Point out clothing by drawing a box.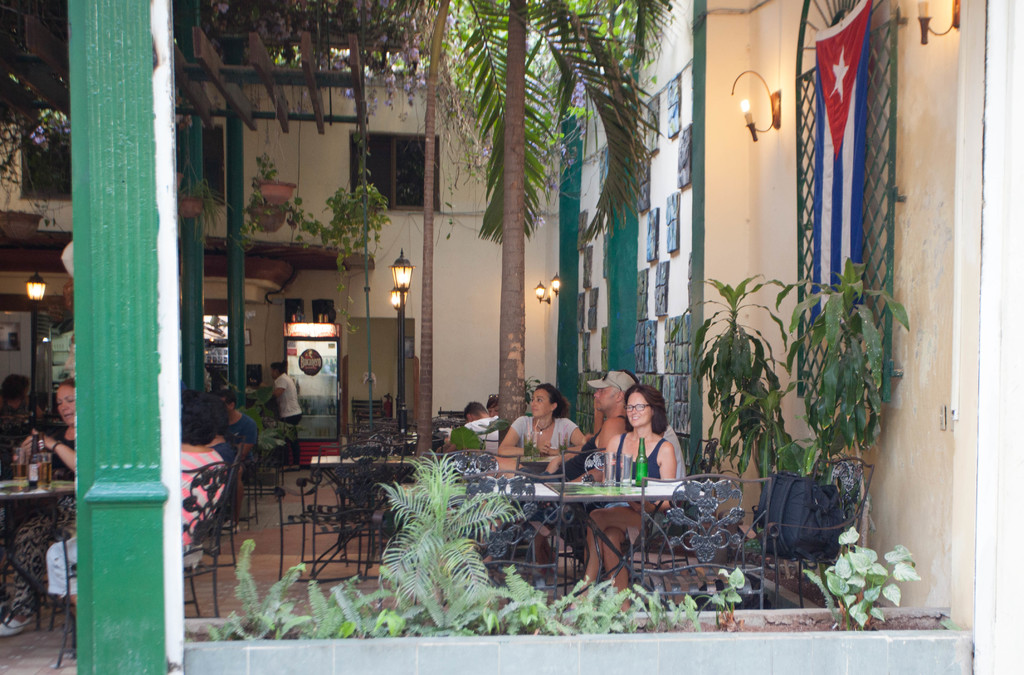
48/424/79/482.
